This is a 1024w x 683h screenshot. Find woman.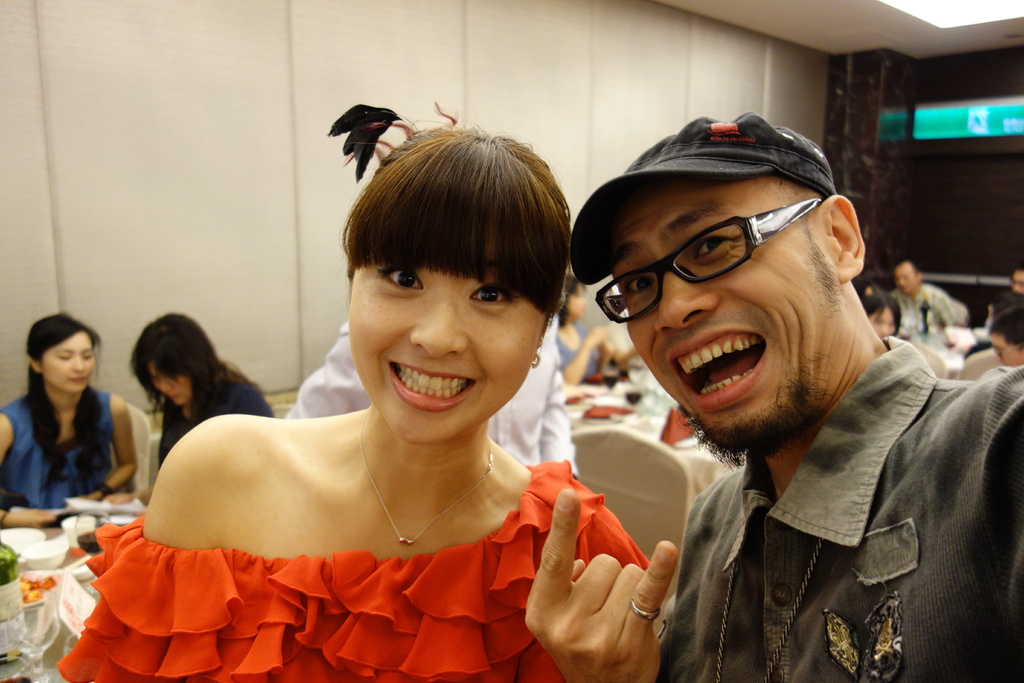
Bounding box: (left=862, top=283, right=902, bottom=337).
